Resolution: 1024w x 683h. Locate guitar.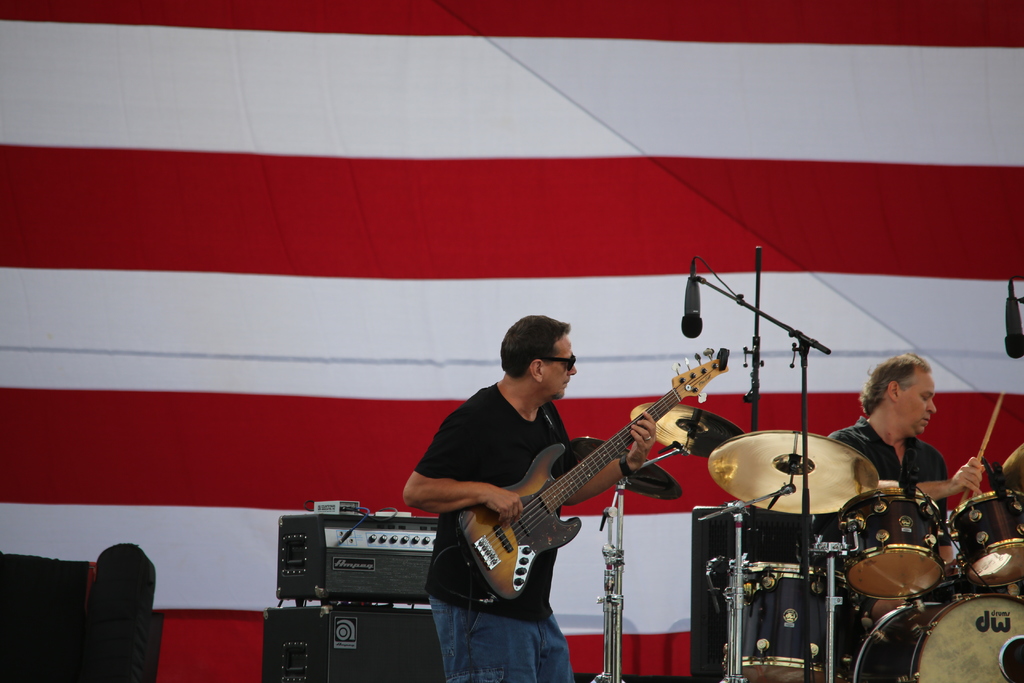
(446,341,732,613).
